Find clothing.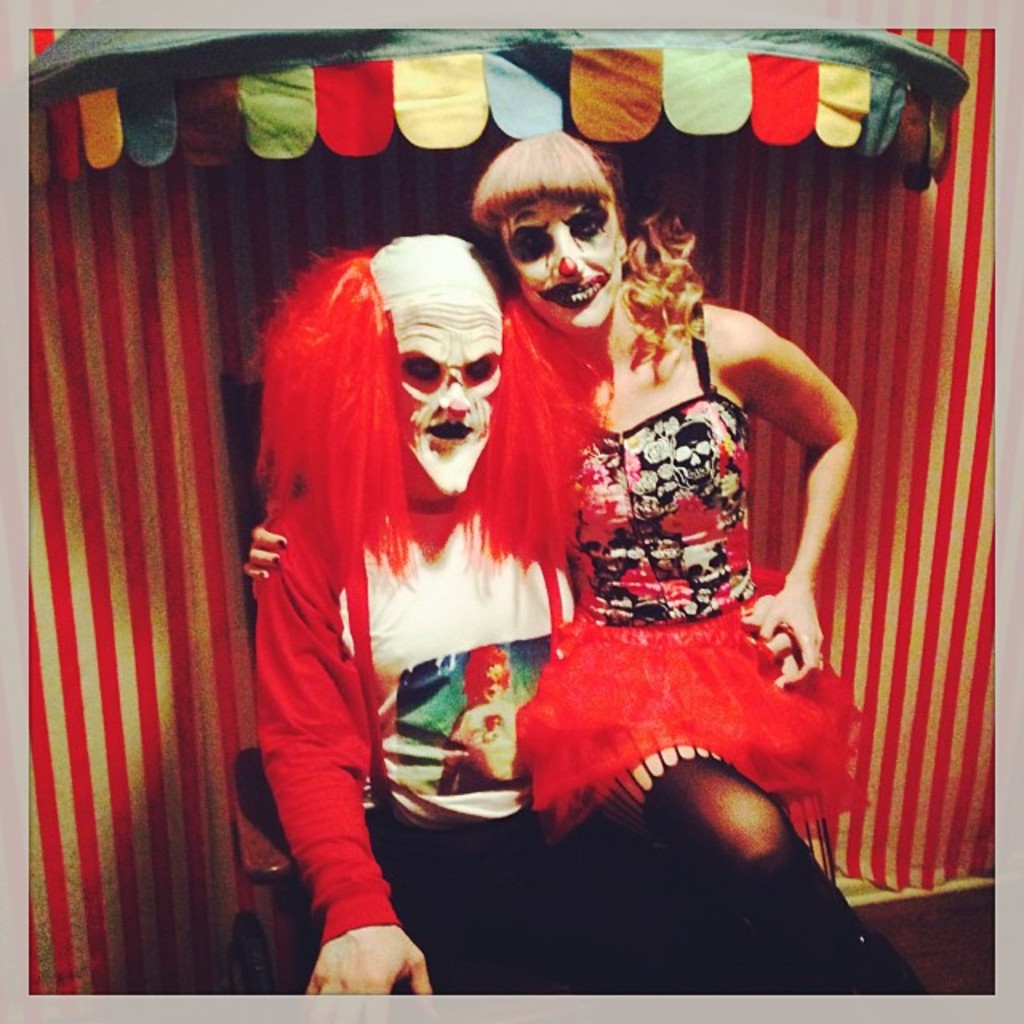
(left=259, top=459, right=915, bottom=998).
